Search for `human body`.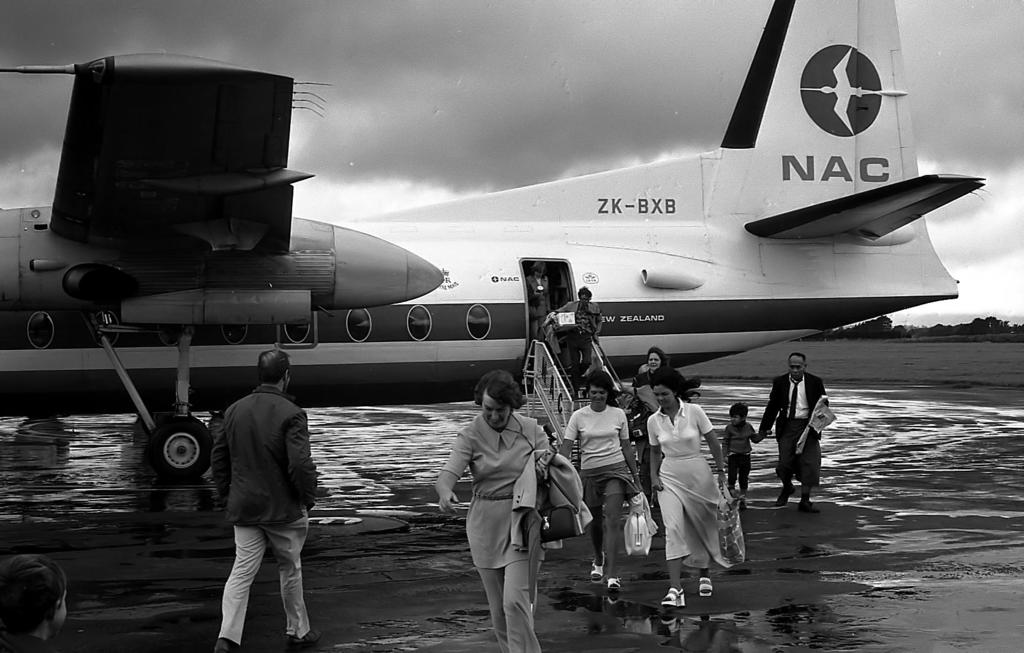
Found at bbox=[751, 347, 838, 505].
